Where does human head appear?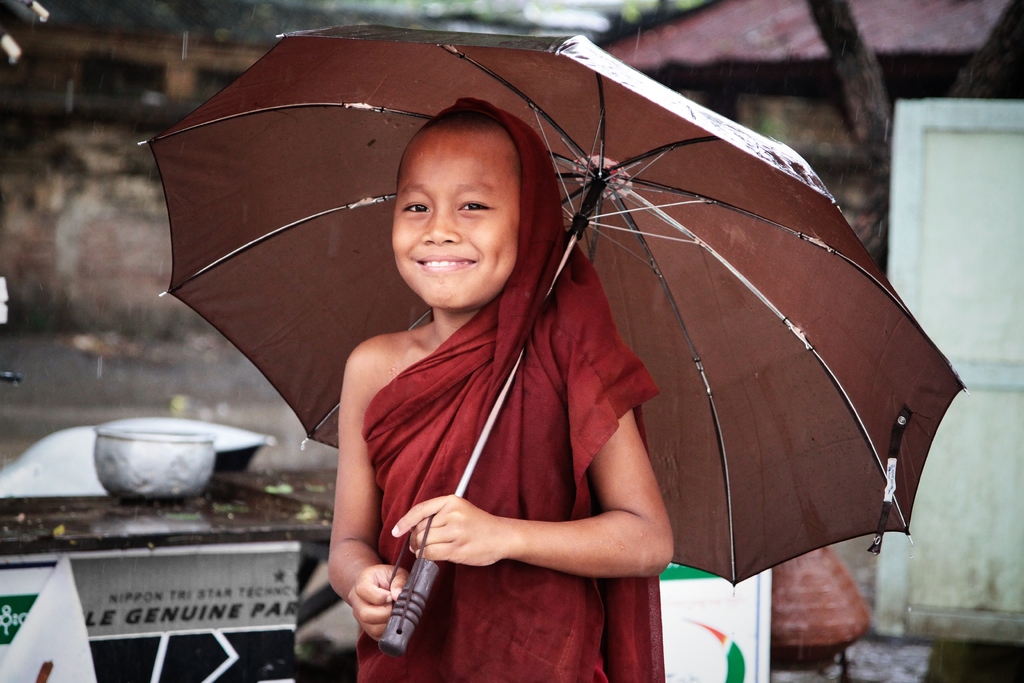
Appears at box=[387, 95, 557, 330].
